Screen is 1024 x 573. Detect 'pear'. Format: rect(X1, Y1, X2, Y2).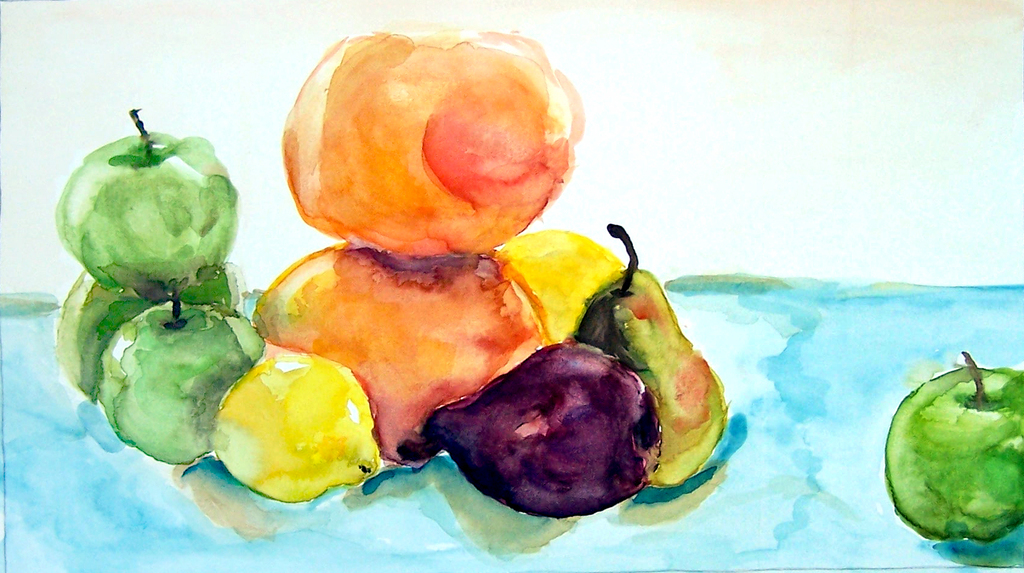
rect(572, 223, 729, 488).
